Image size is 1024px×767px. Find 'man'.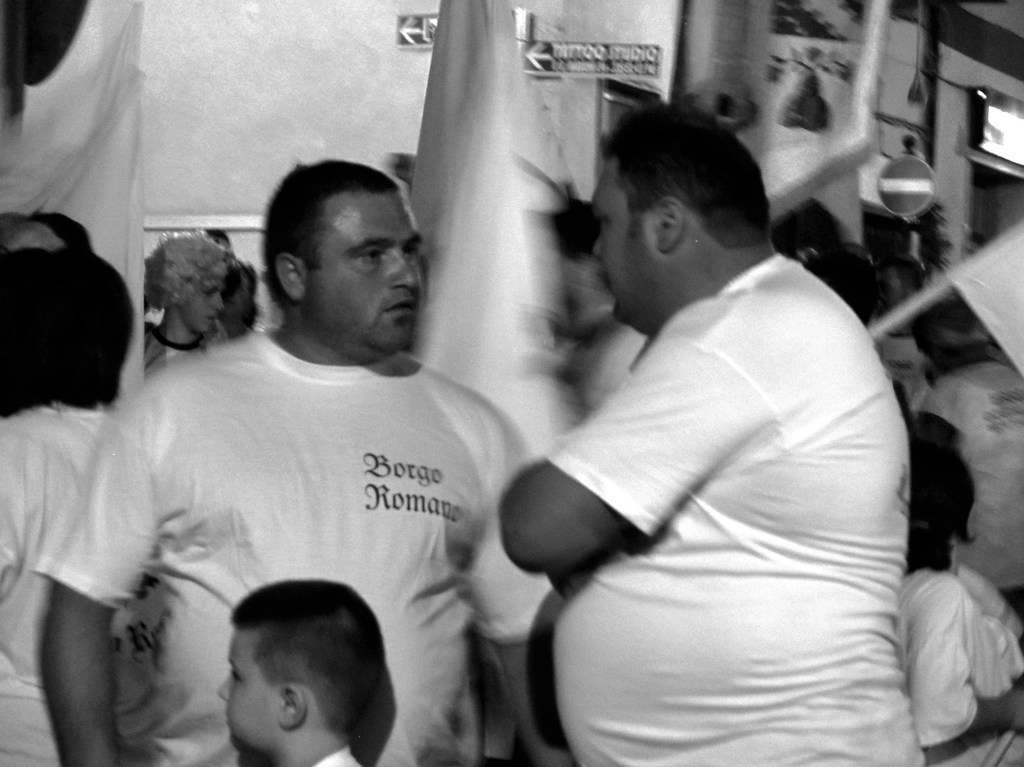
498/104/925/766.
